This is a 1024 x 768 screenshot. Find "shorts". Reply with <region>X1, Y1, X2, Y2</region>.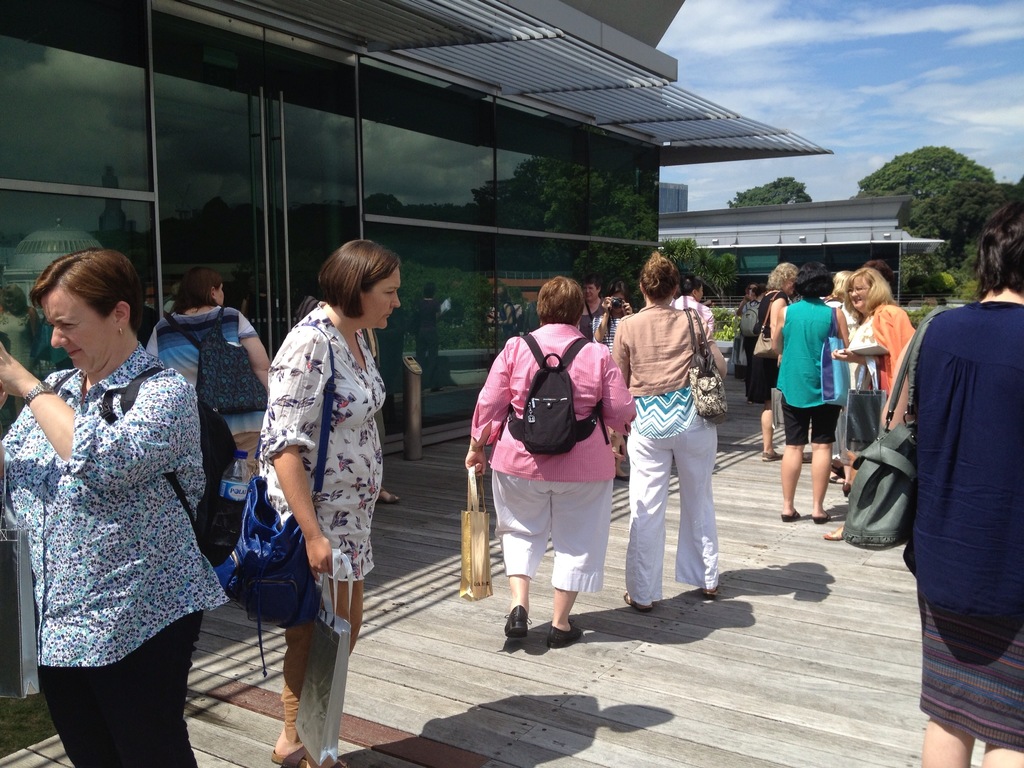
<region>916, 572, 1023, 751</region>.
